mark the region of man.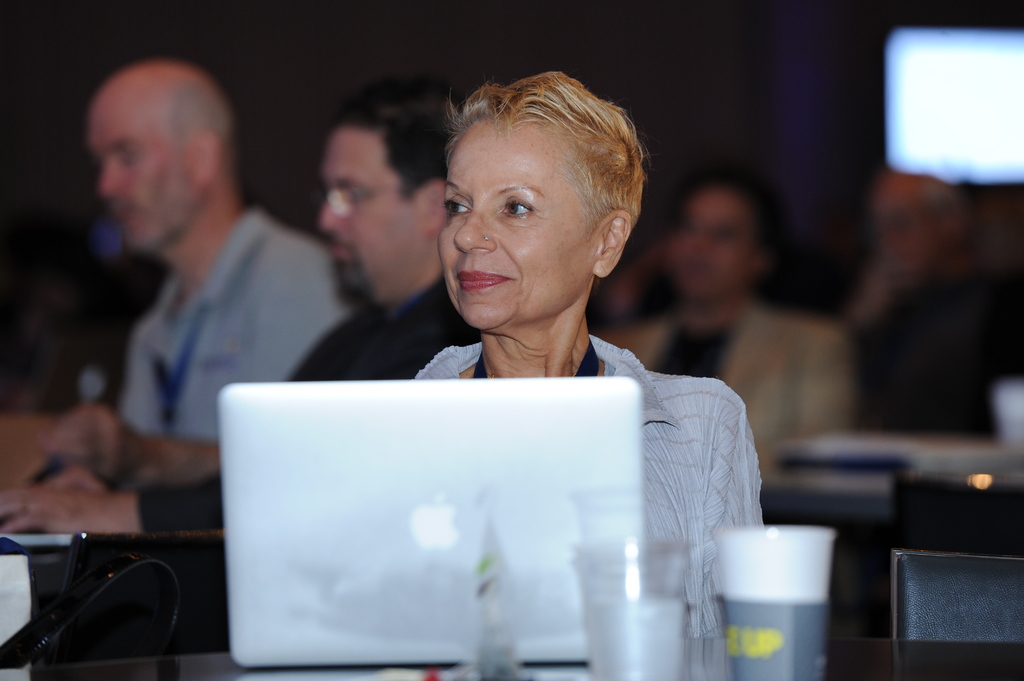
Region: [x1=834, y1=163, x2=1023, y2=438].
